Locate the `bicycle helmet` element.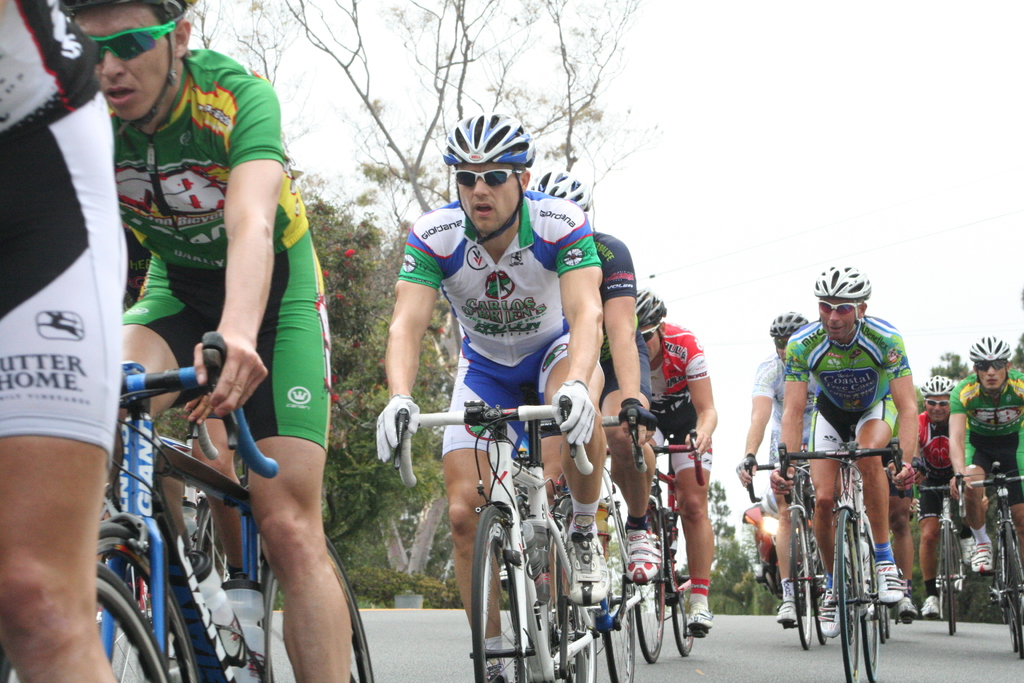
Element bbox: <bbox>434, 112, 533, 243</bbox>.
